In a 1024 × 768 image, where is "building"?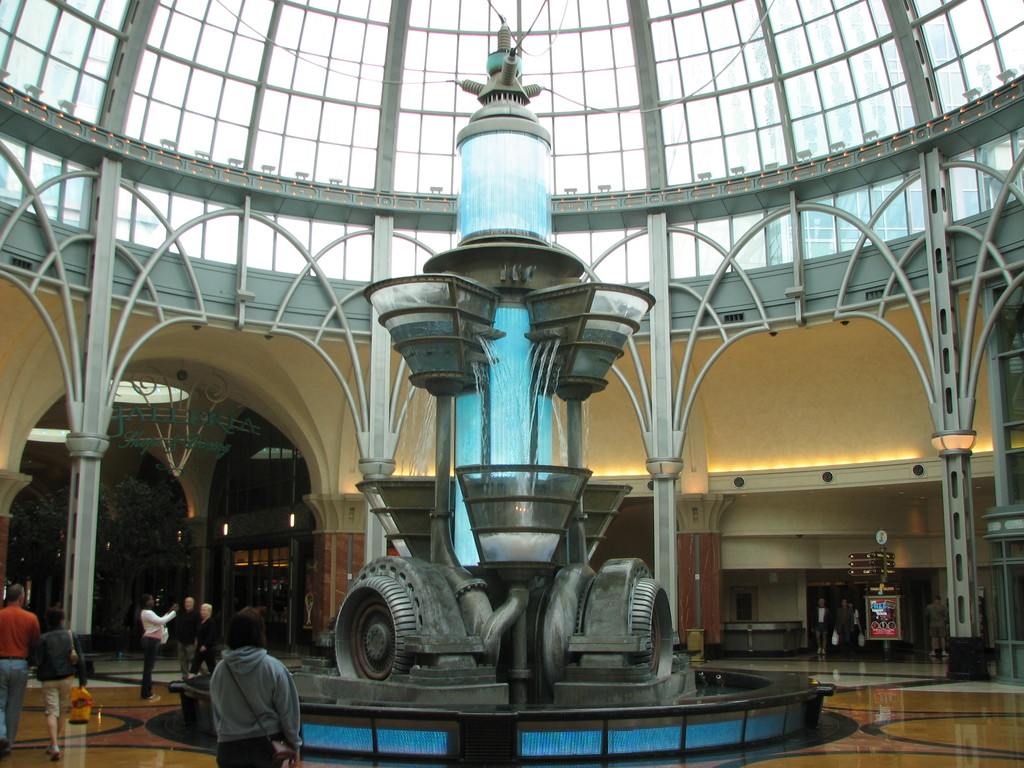
pyautogui.locateOnScreen(0, 0, 1023, 767).
